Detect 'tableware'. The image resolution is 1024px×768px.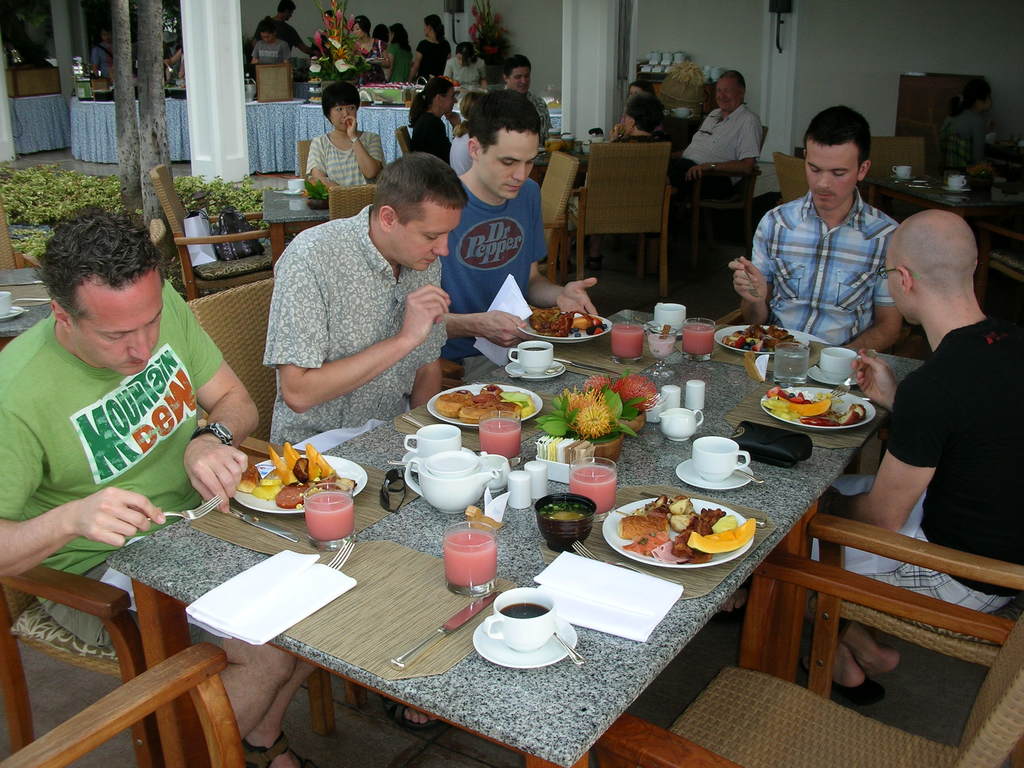
region(644, 316, 683, 333).
